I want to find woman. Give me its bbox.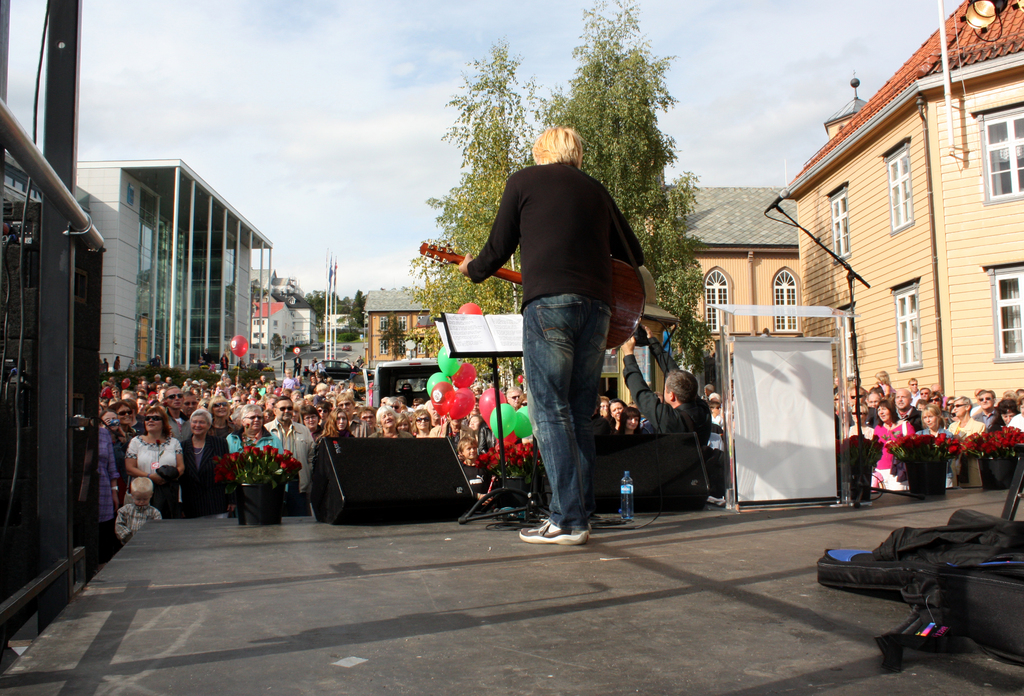
(x1=913, y1=405, x2=954, y2=487).
